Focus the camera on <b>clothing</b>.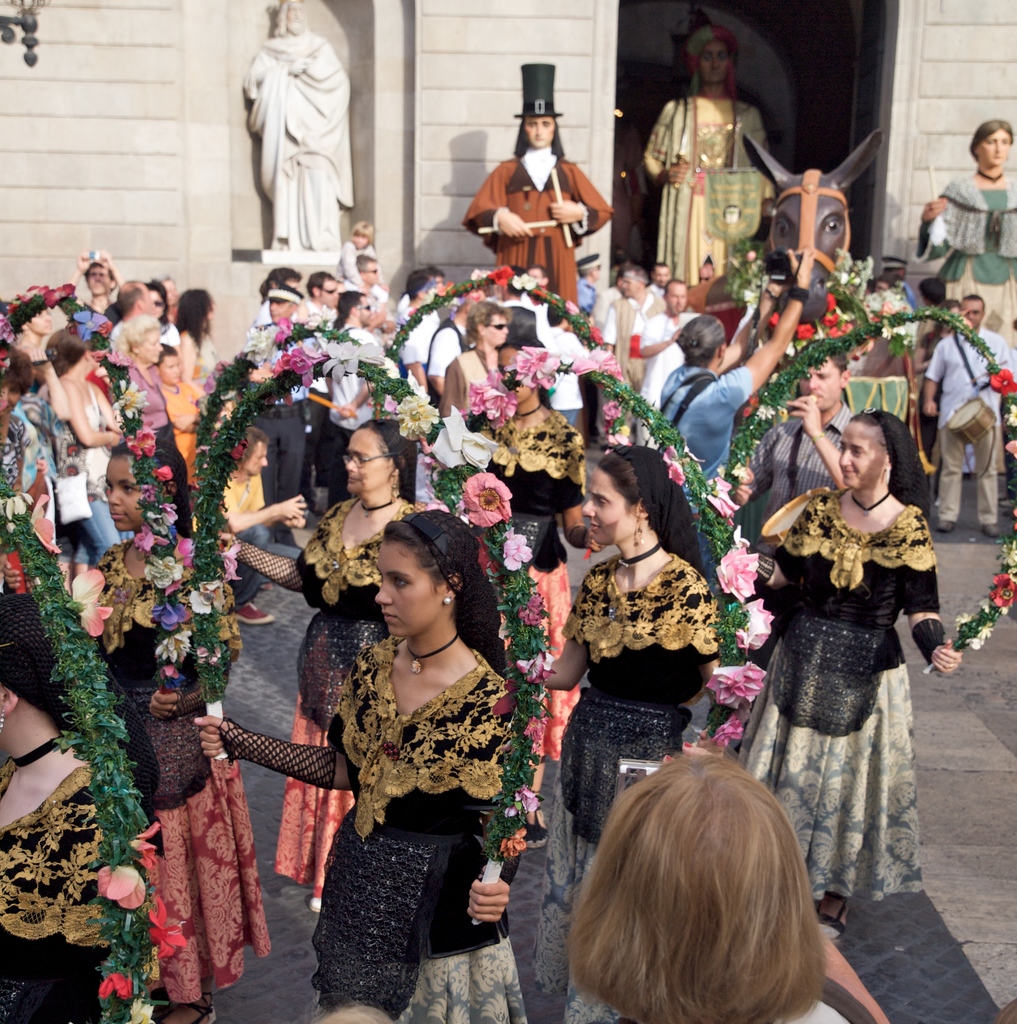
Focus region: left=112, top=360, right=187, bottom=531.
